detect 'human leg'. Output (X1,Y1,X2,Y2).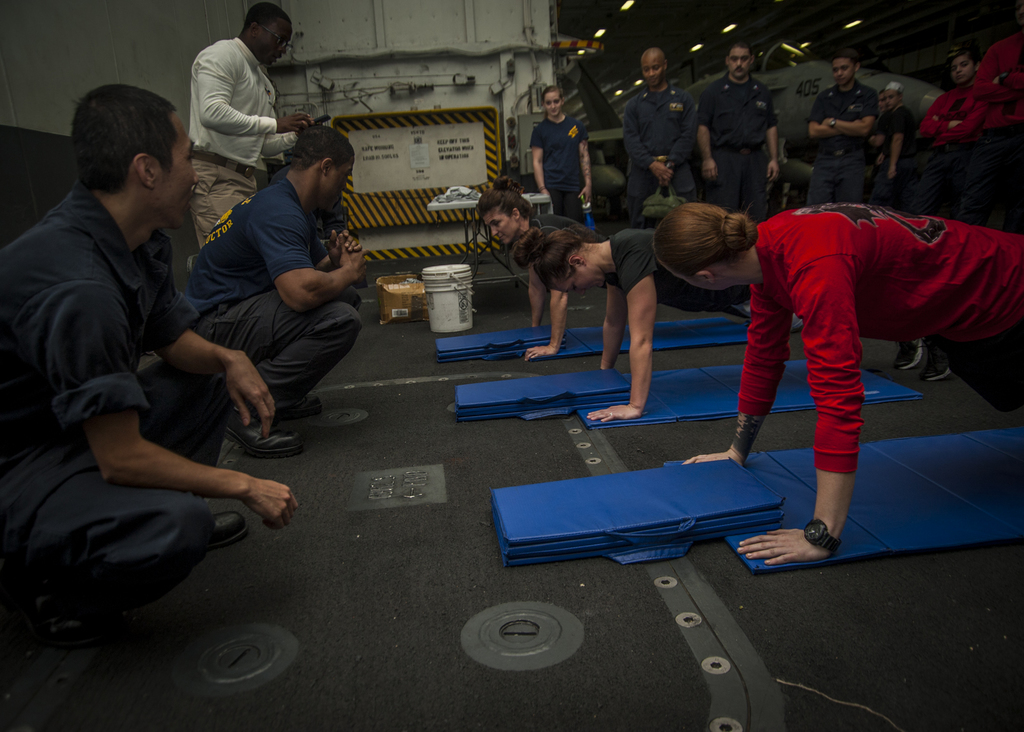
(893,335,920,370).
